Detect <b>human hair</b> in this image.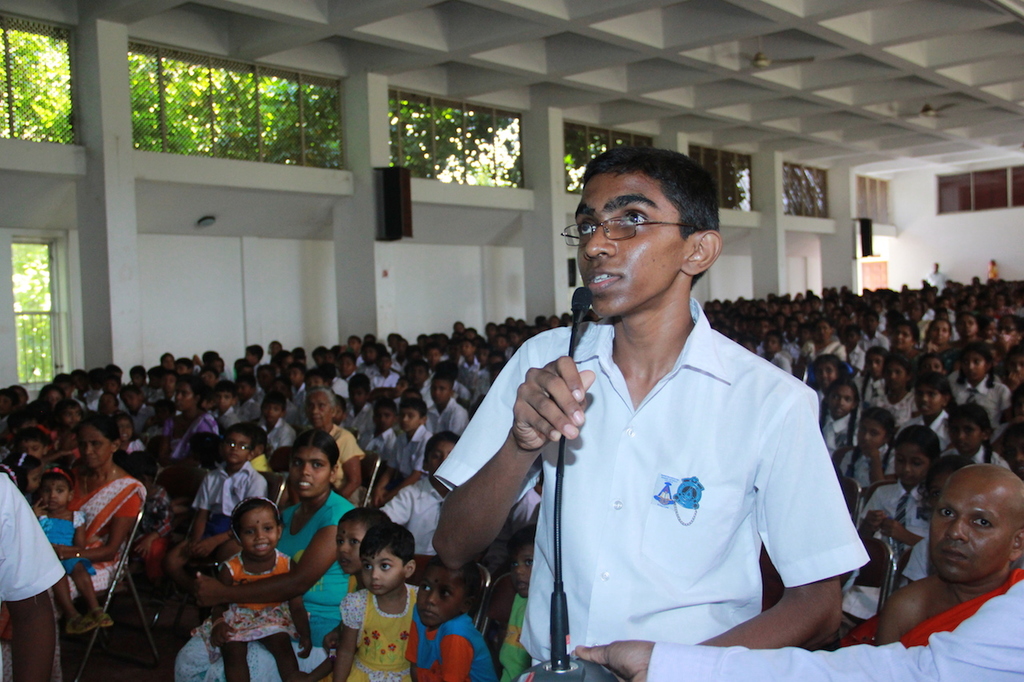
Detection: select_region(358, 522, 419, 561).
